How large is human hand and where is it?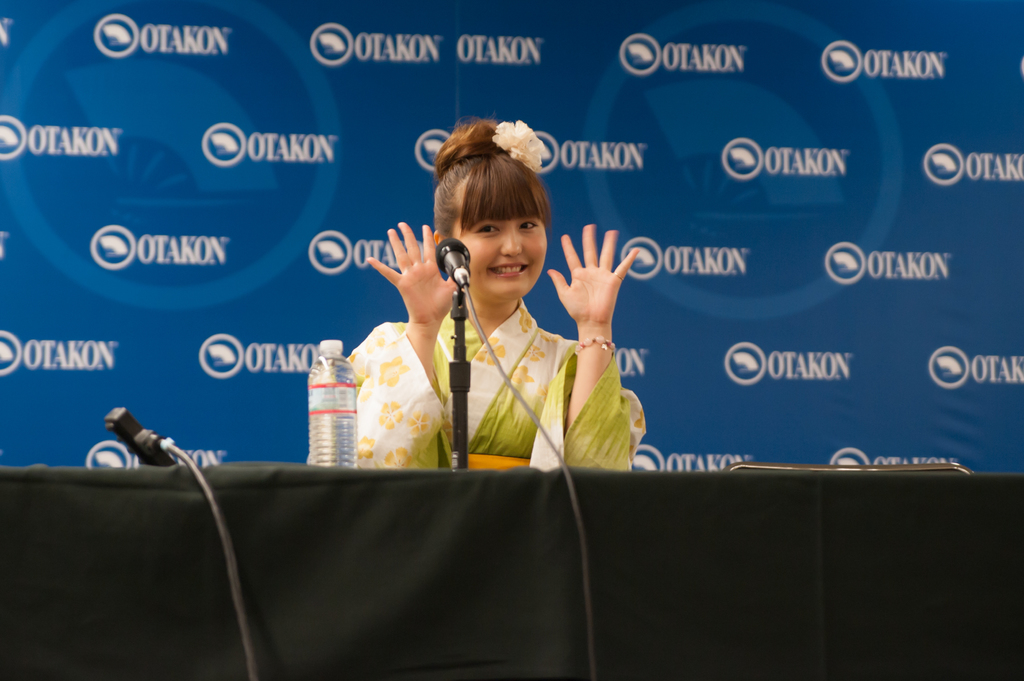
Bounding box: rect(387, 229, 447, 337).
